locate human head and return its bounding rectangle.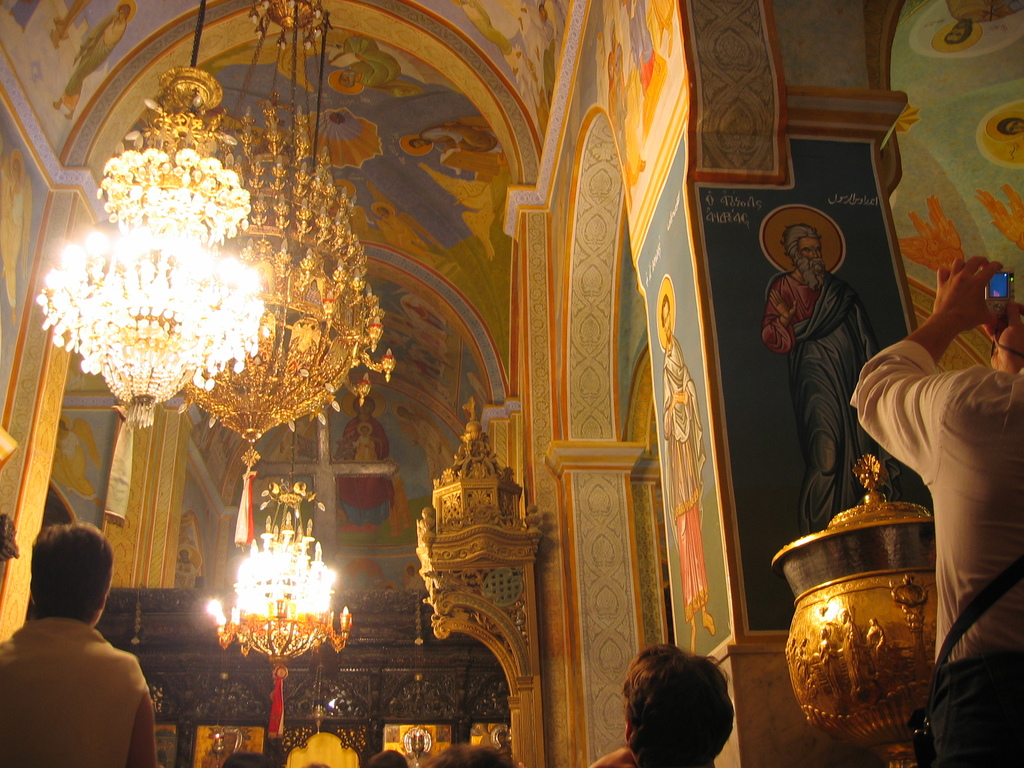
<box>1000,115,1023,135</box>.
